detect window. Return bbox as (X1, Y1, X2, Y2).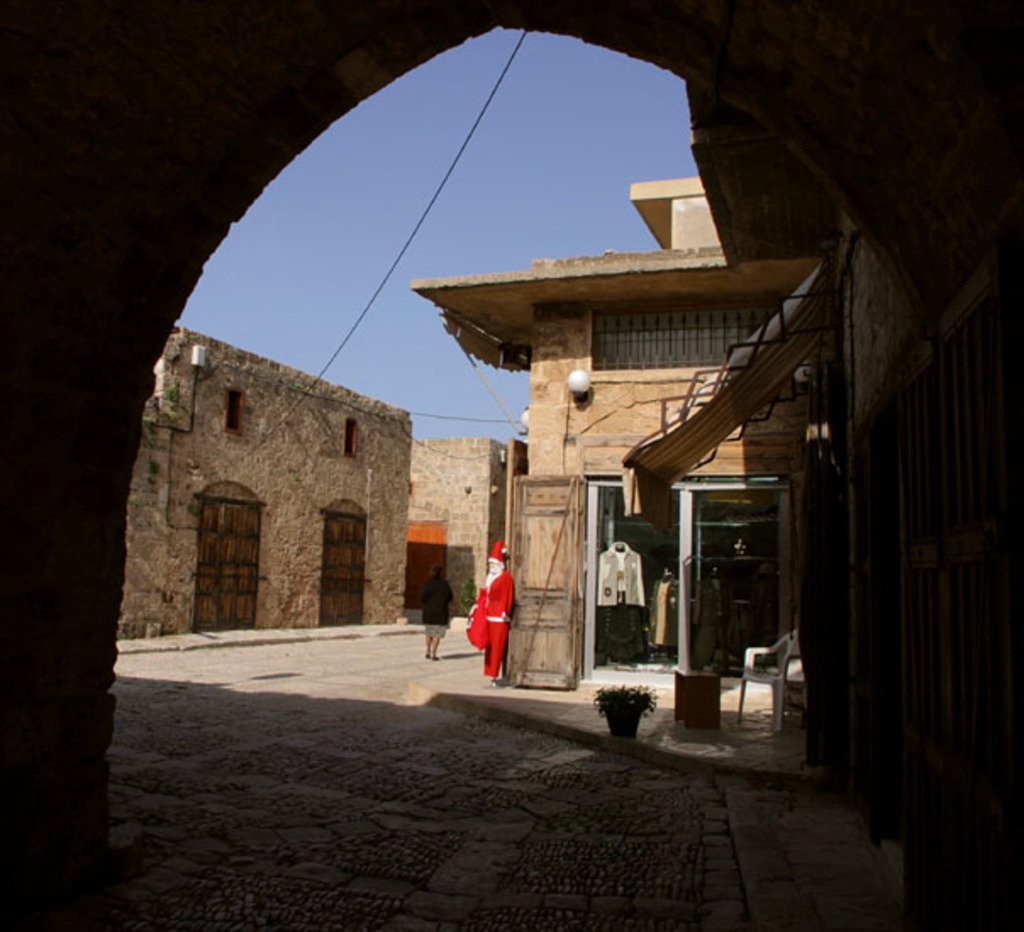
(342, 417, 361, 459).
